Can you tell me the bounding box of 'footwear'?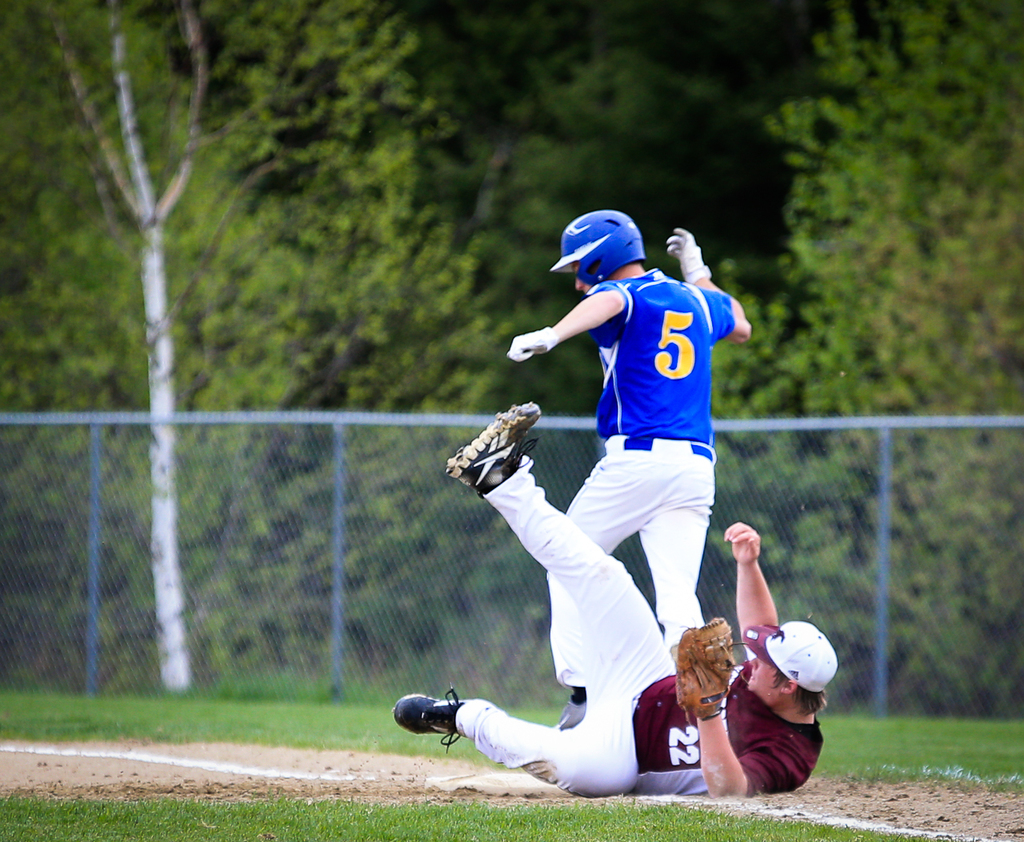
box=[454, 413, 547, 500].
